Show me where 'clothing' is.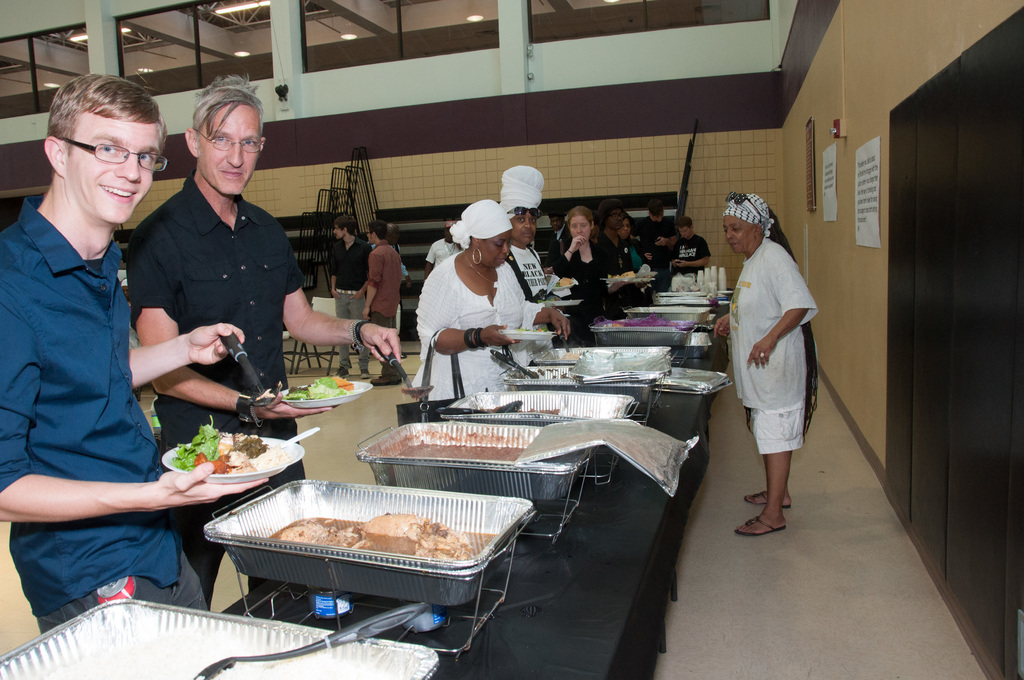
'clothing' is at box(426, 237, 463, 267).
